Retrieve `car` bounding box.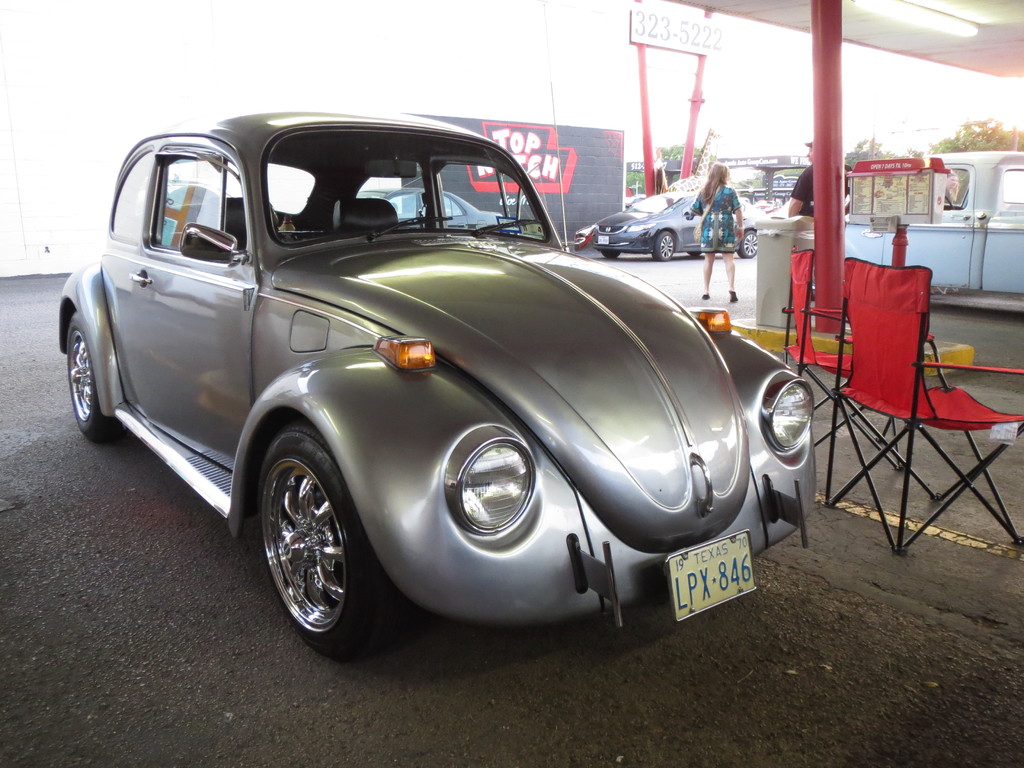
Bounding box: <bbox>333, 184, 502, 231</bbox>.
